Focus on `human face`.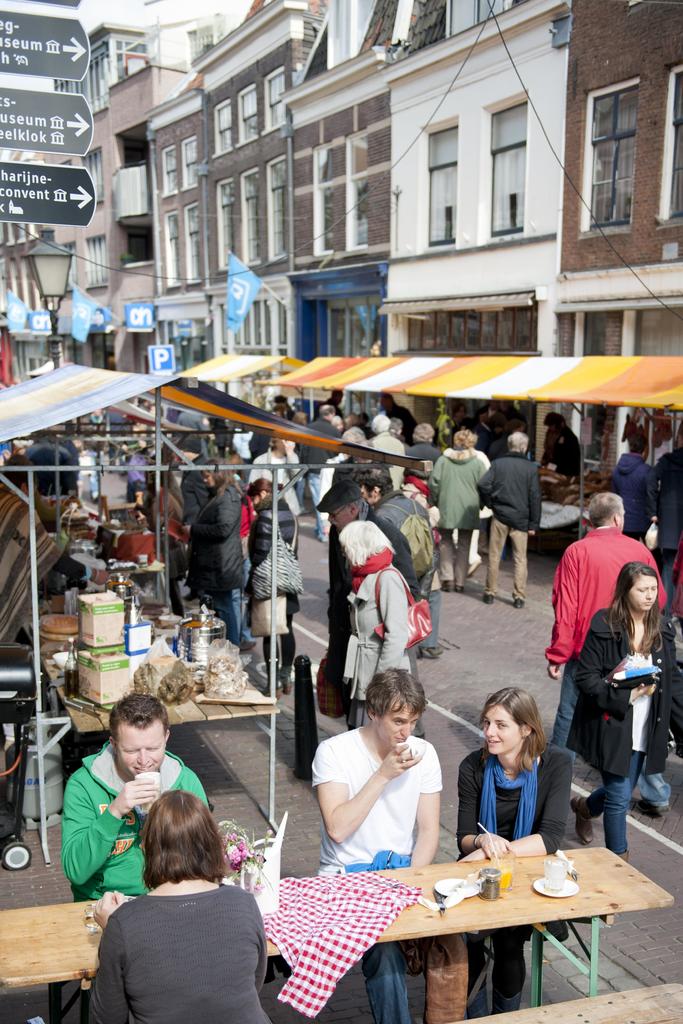
Focused at 456/408/464/417.
